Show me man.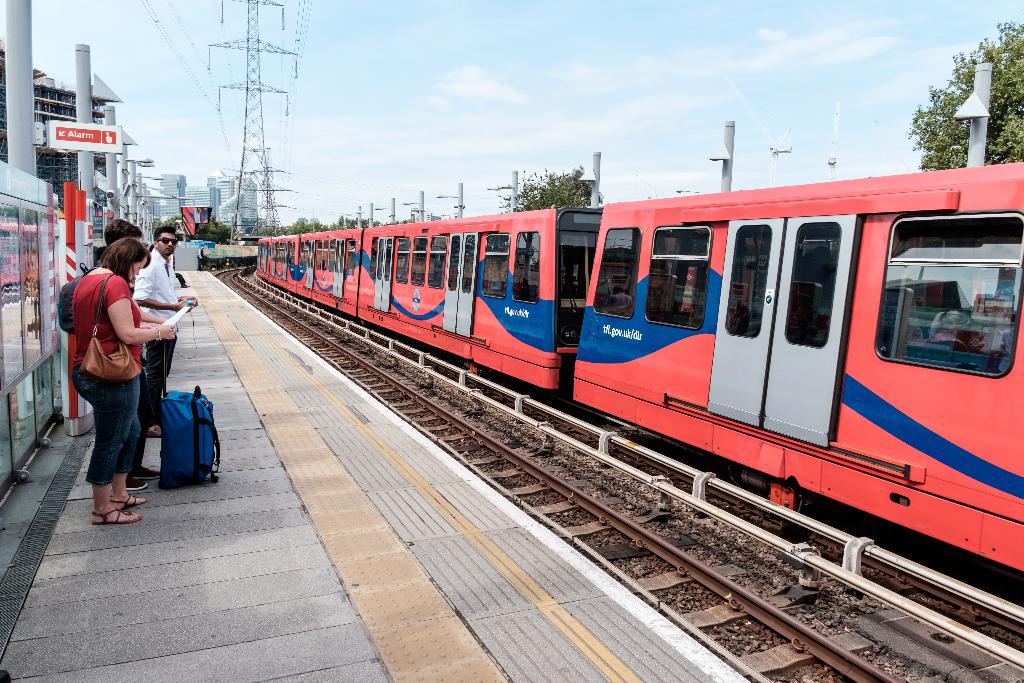
man is here: x1=130, y1=227, x2=205, y2=440.
